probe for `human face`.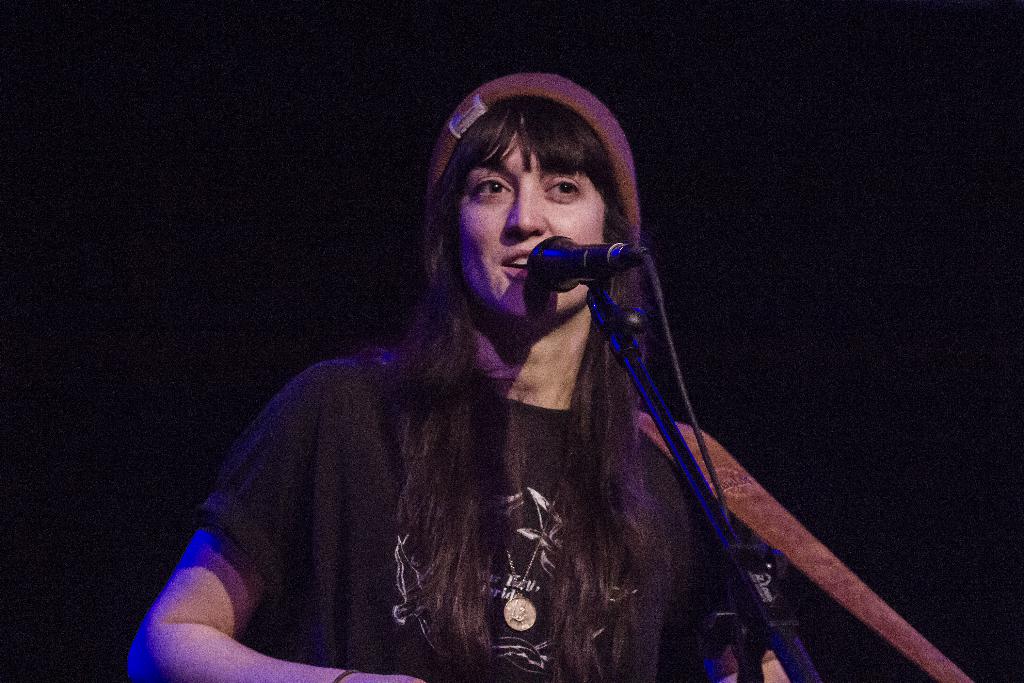
Probe result: (x1=454, y1=142, x2=606, y2=317).
